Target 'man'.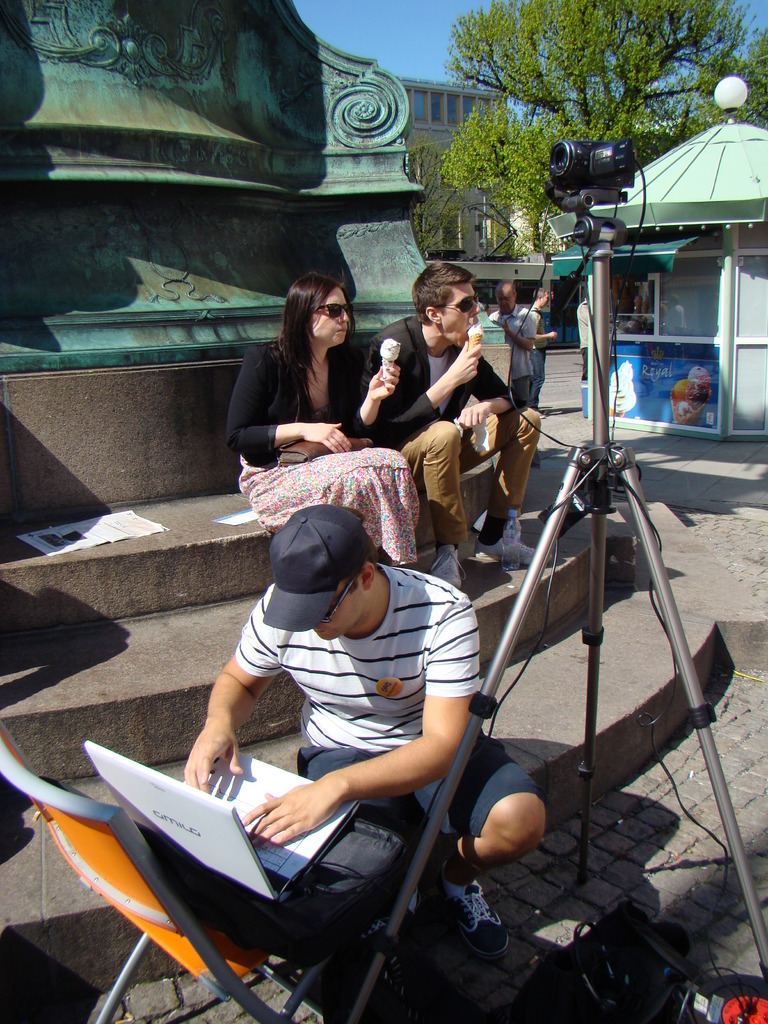
Target region: 486,278,537,463.
